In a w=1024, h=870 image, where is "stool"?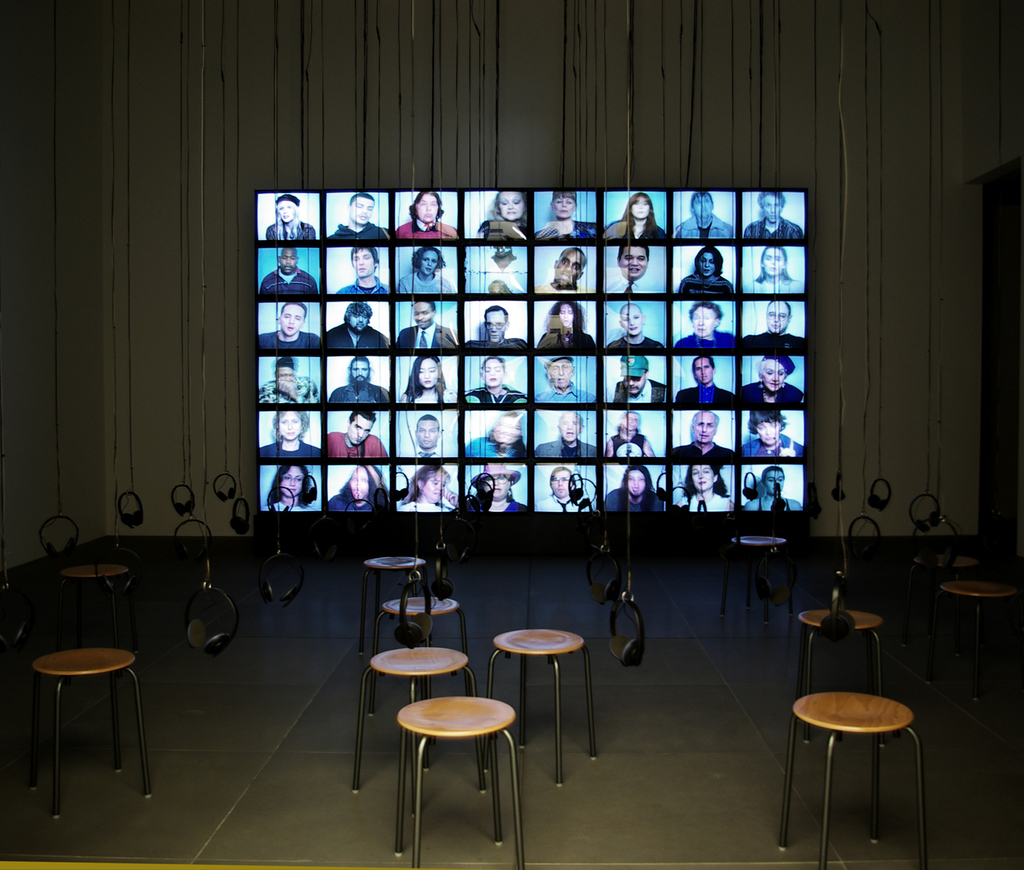
34 642 153 819.
